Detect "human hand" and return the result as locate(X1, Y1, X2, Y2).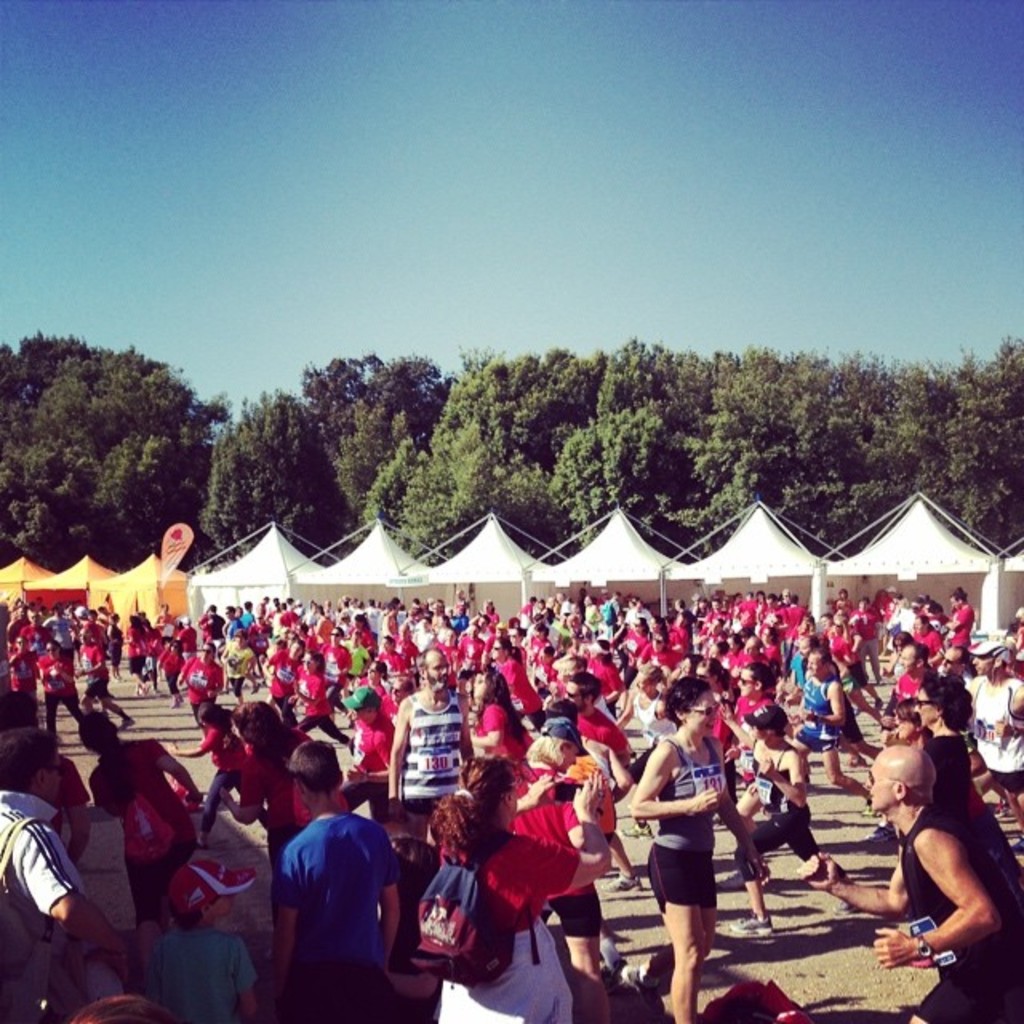
locate(754, 861, 774, 883).
